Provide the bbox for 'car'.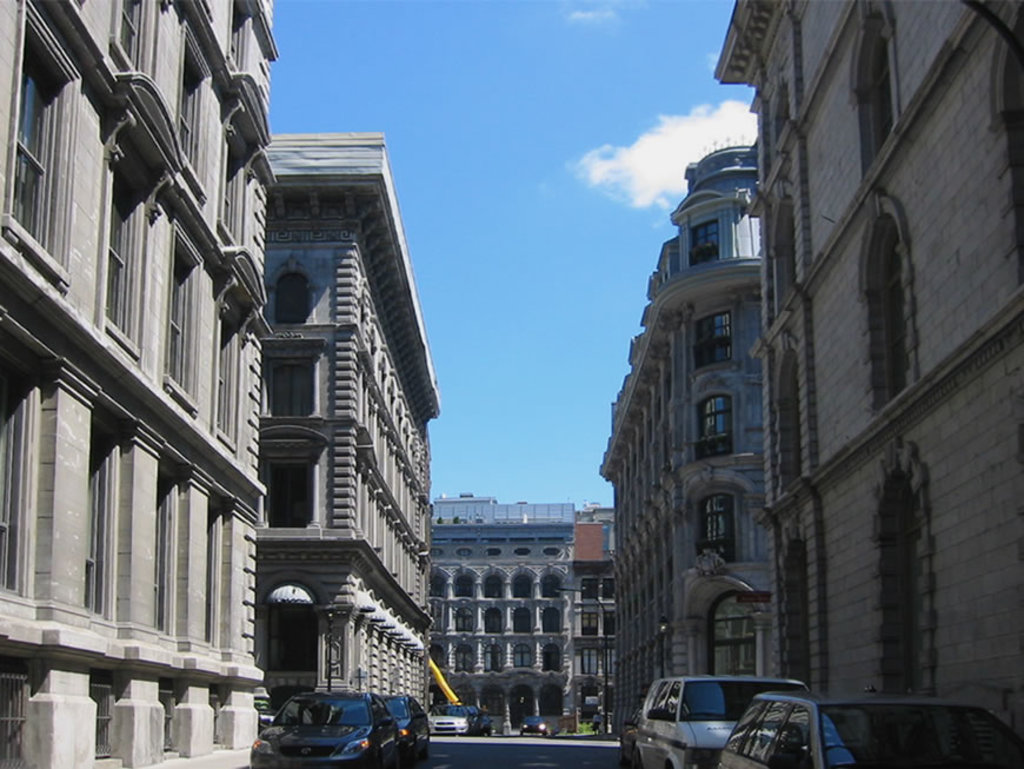
Rect(619, 679, 833, 768).
